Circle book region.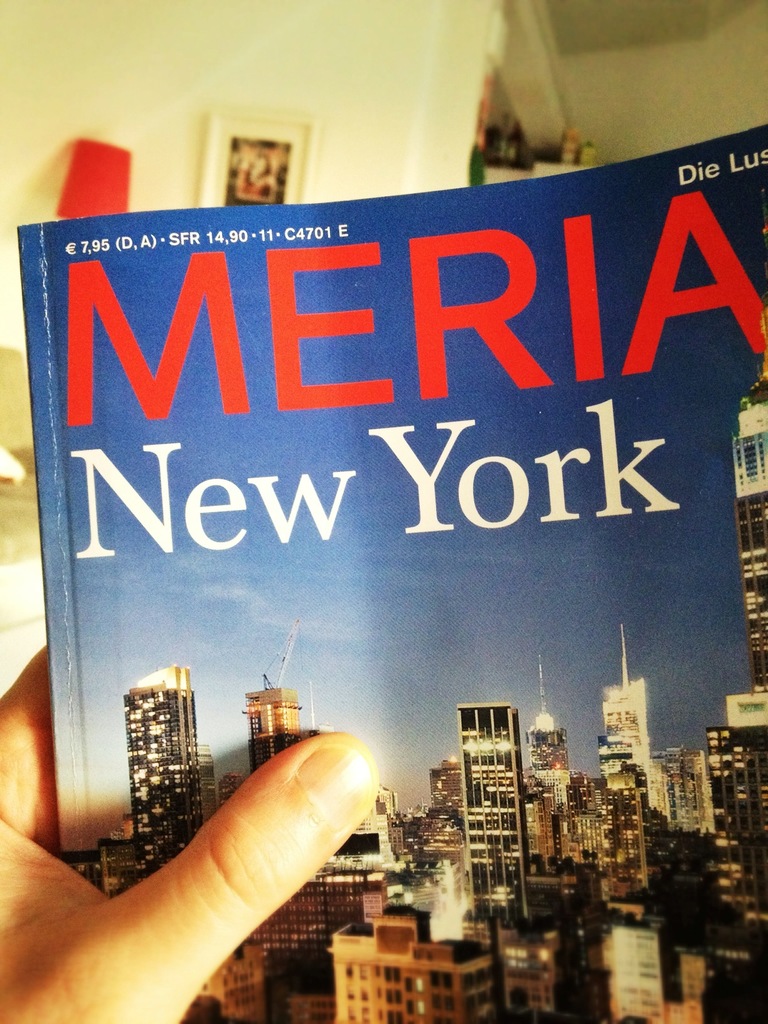
Region: bbox=(24, 127, 736, 956).
